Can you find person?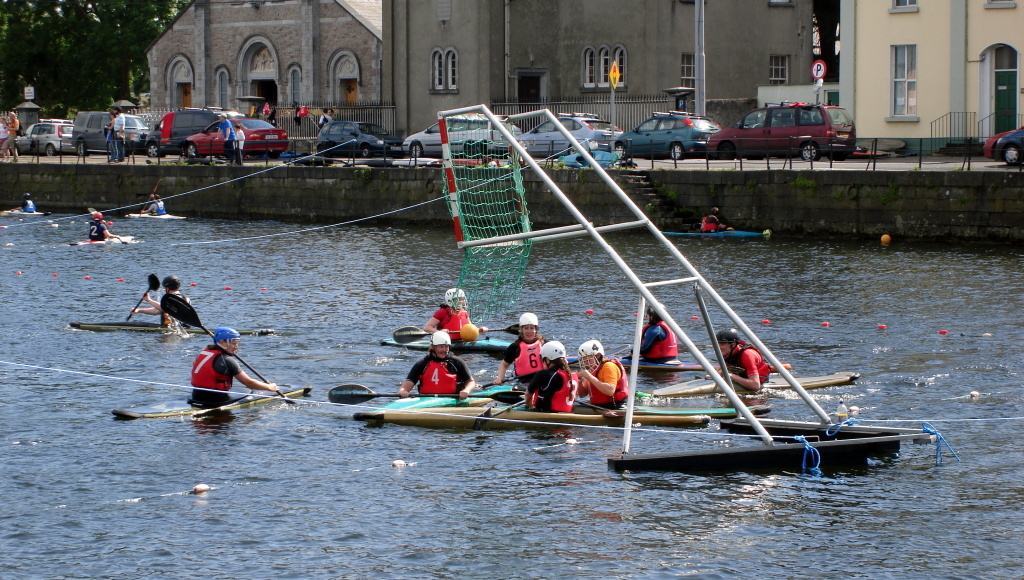
Yes, bounding box: <box>131,281,197,331</box>.
